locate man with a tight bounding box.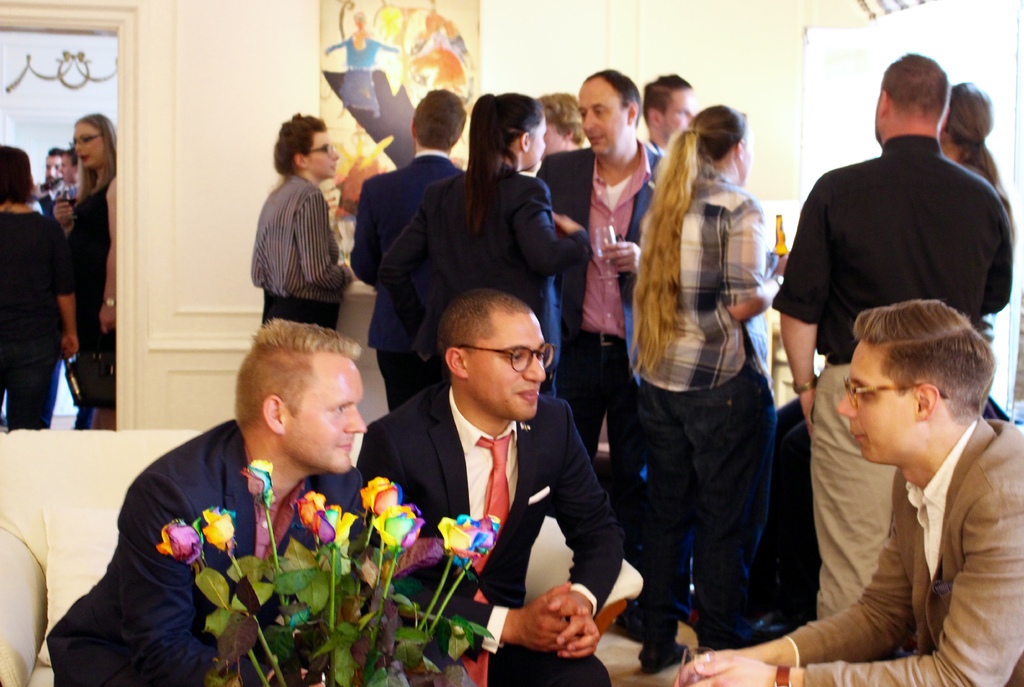
l=772, t=52, r=1012, b=617.
